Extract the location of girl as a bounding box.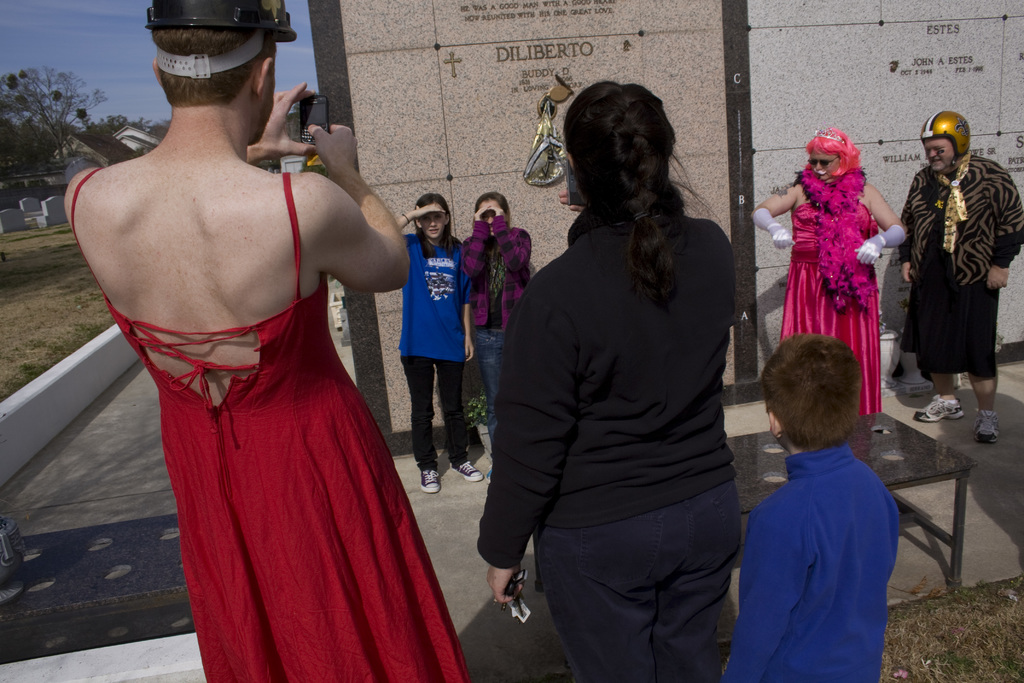
bbox=[390, 189, 478, 500].
